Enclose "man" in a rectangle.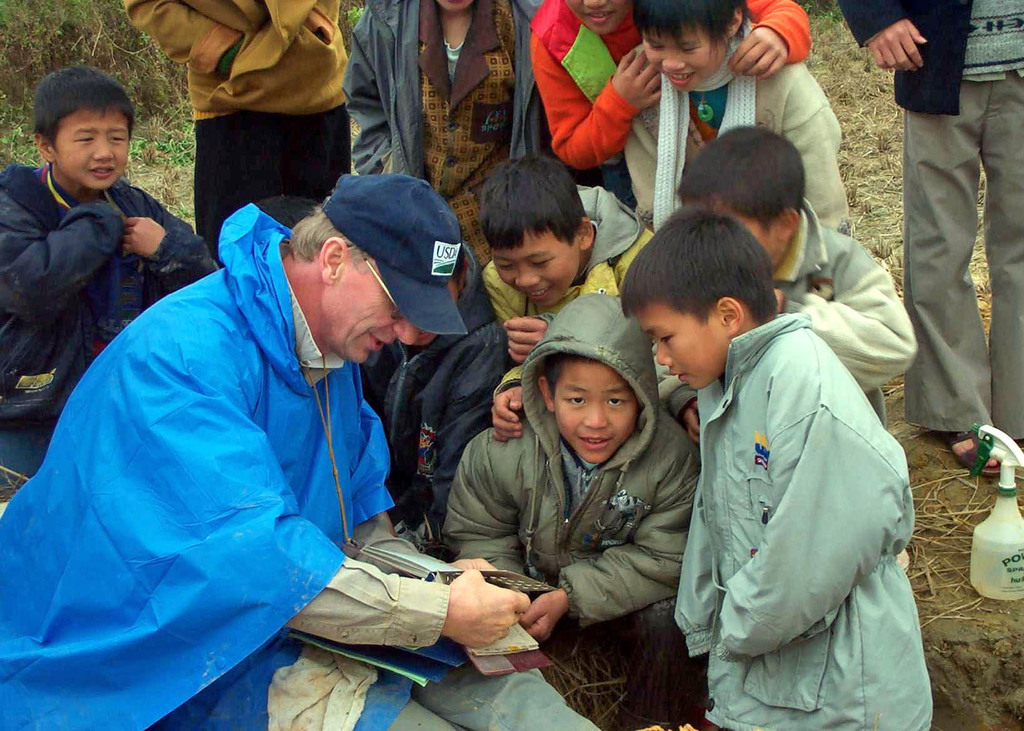
bbox=(38, 140, 484, 718).
